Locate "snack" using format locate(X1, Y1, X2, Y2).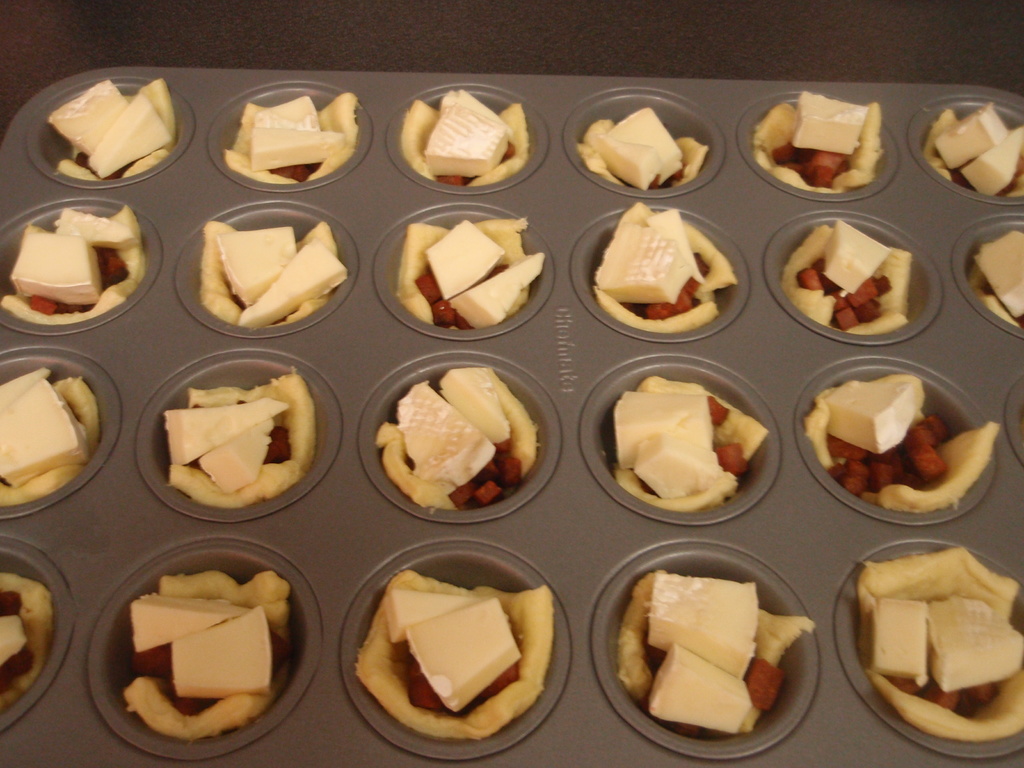
locate(196, 216, 353, 321).
